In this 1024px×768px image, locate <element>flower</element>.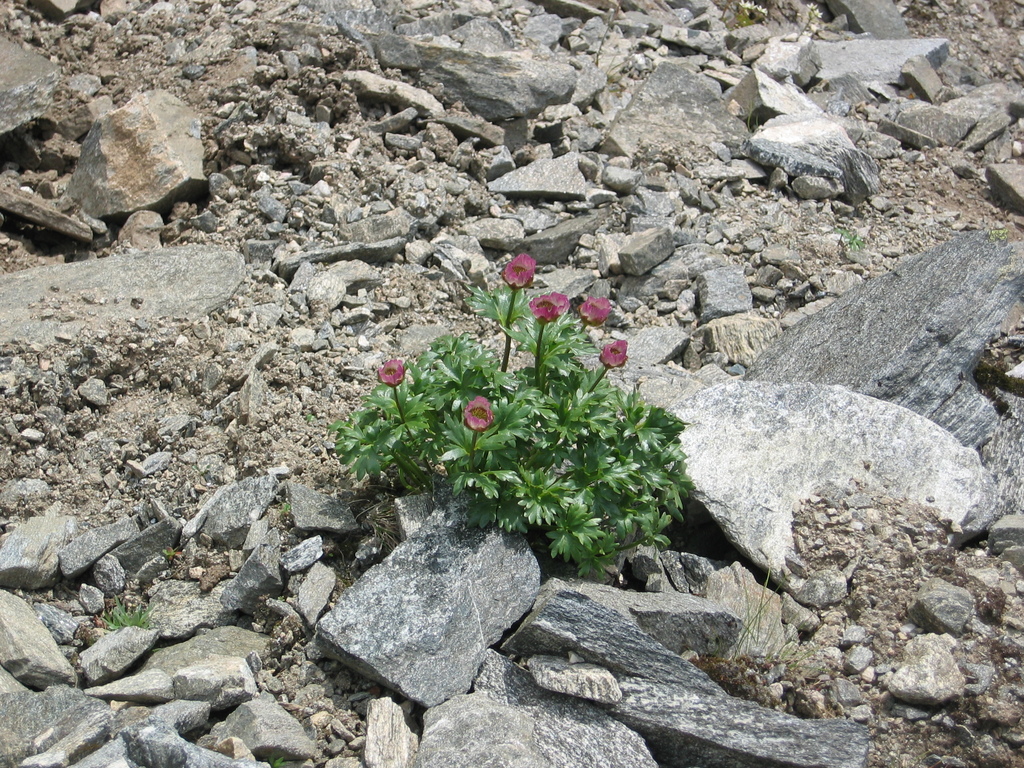
Bounding box: rect(580, 294, 612, 326).
